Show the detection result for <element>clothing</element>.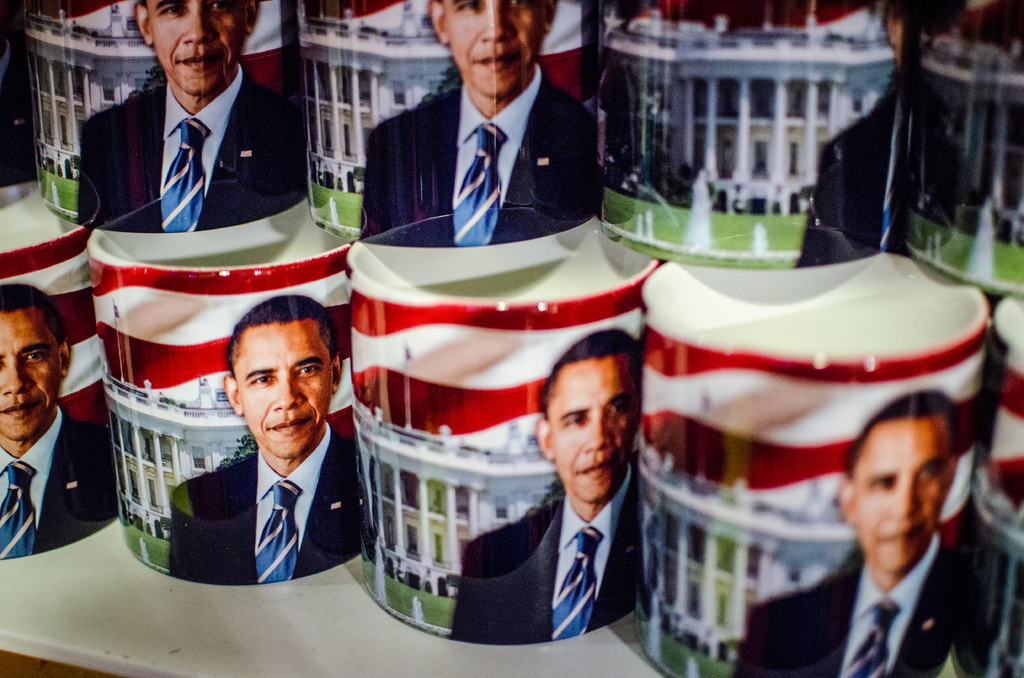
355,61,611,246.
